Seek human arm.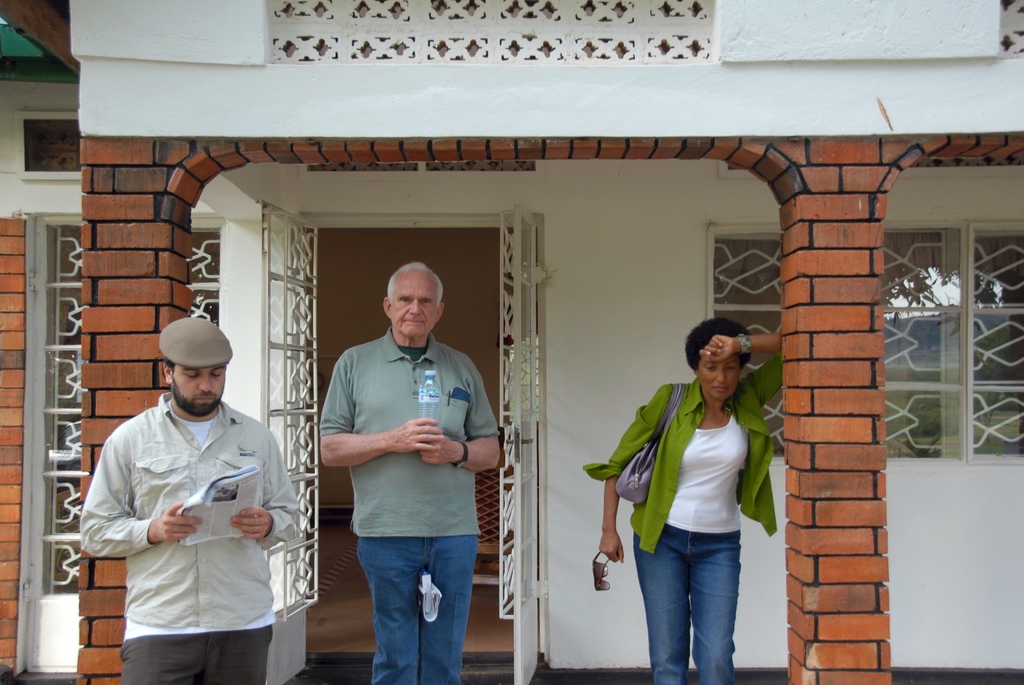
select_region(303, 347, 438, 468).
